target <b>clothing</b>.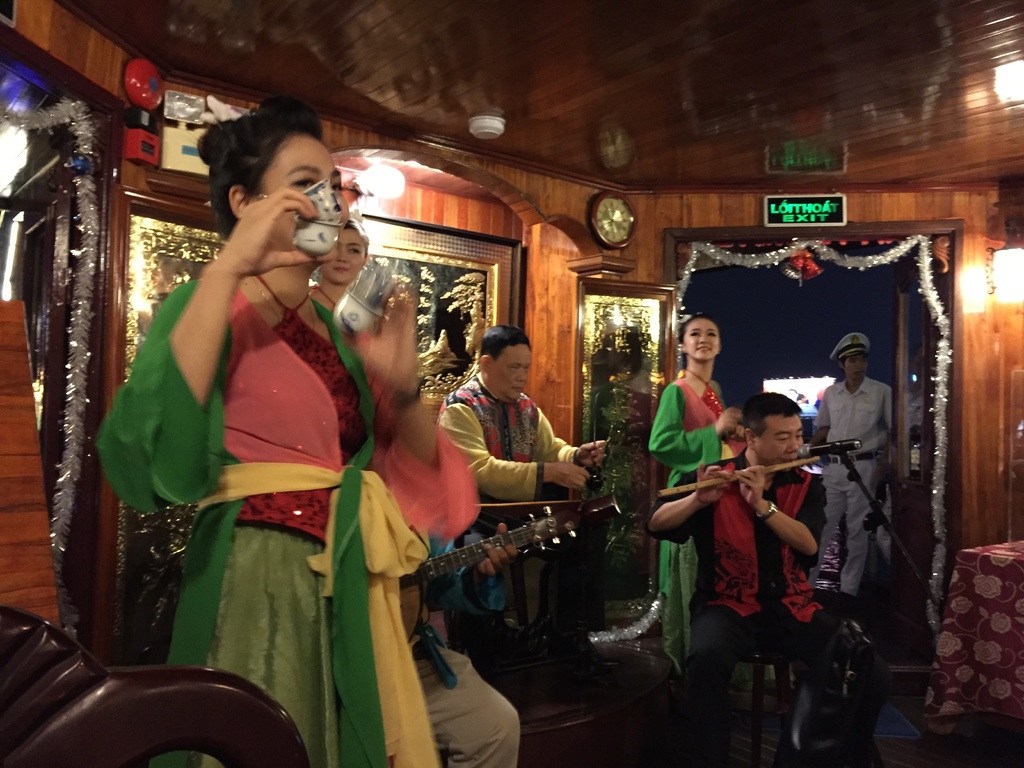
Target region: rect(641, 360, 730, 676).
